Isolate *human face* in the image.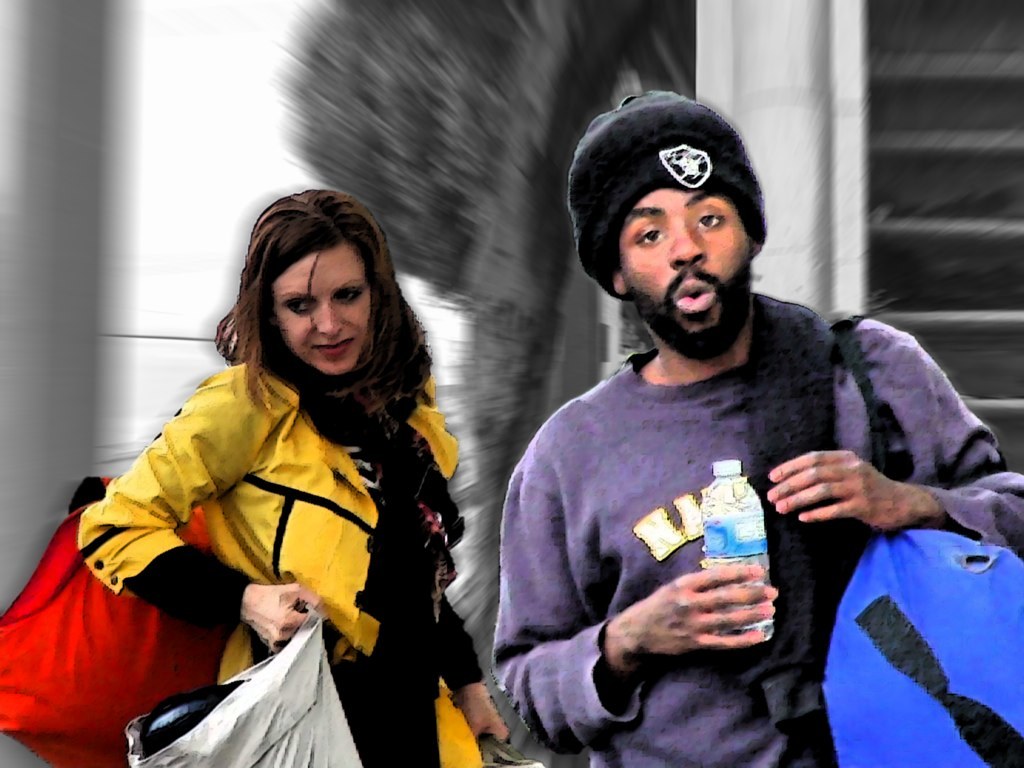
Isolated region: (610, 181, 746, 340).
